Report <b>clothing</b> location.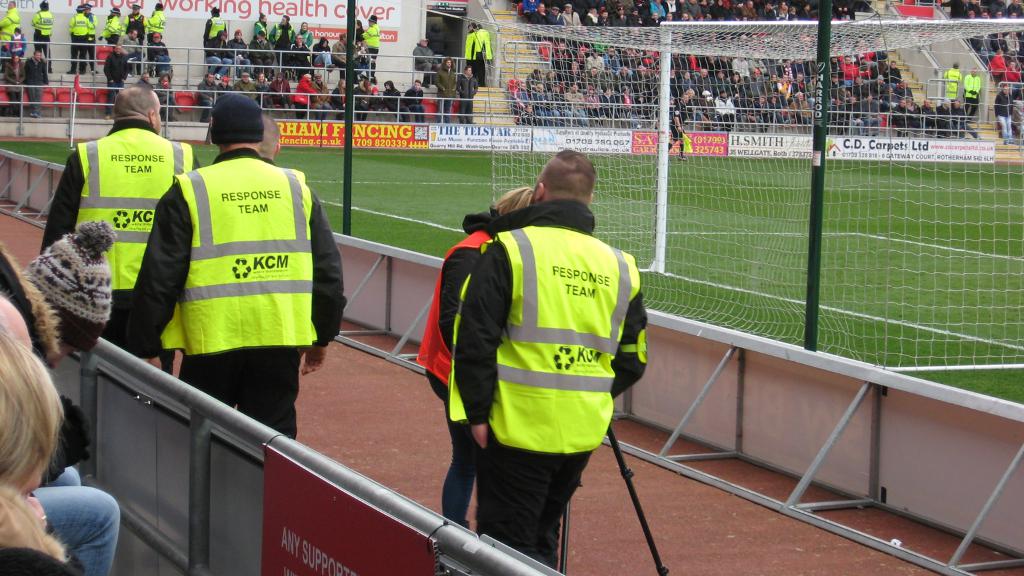
Report: box=[139, 115, 331, 419].
